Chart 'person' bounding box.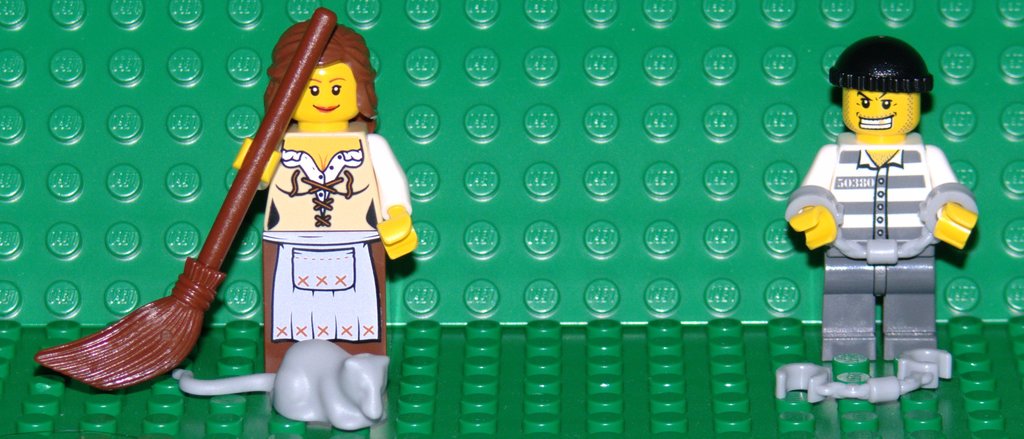
Charted: left=220, top=3, right=425, bottom=422.
